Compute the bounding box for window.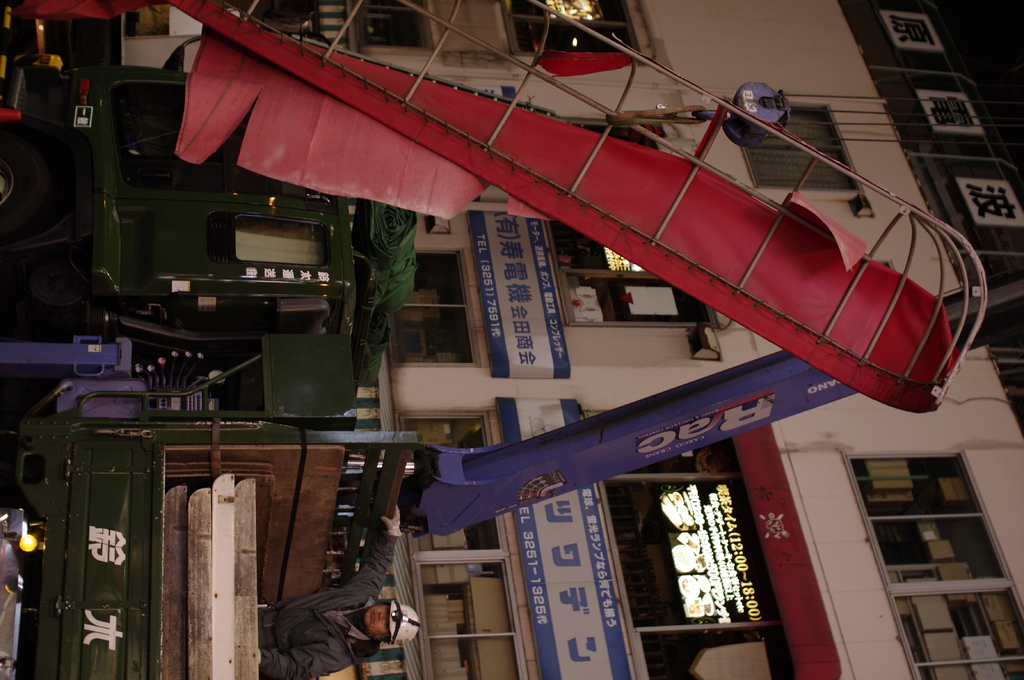
region(351, 0, 435, 51).
